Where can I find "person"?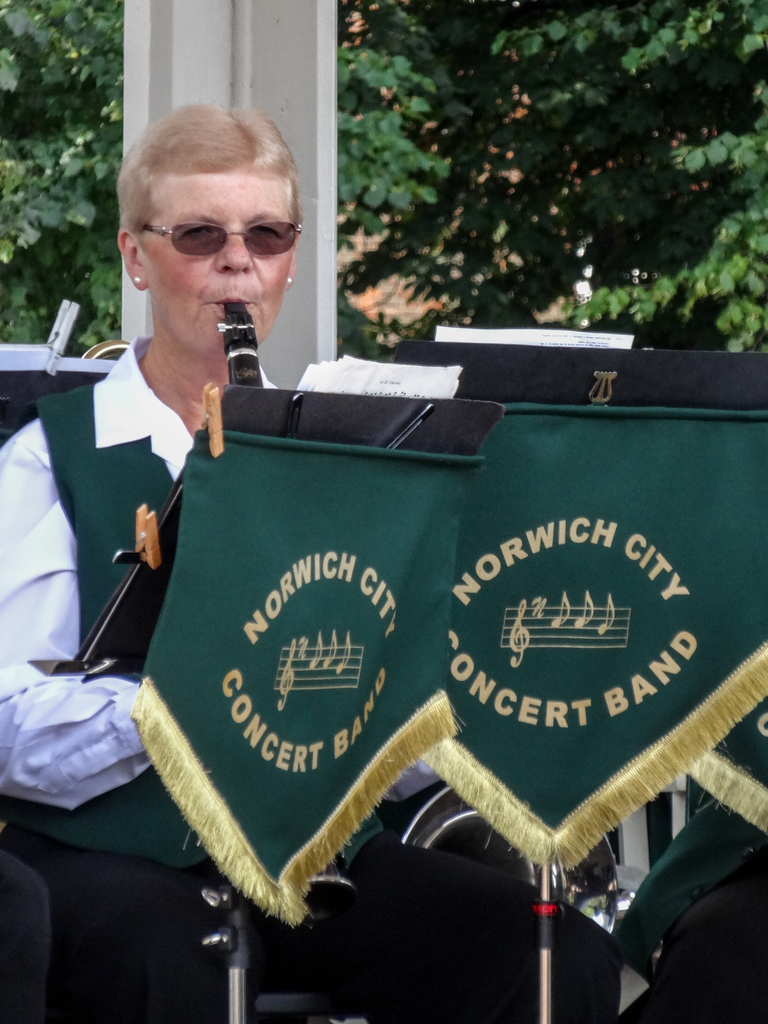
You can find it at BBox(0, 90, 622, 1023).
